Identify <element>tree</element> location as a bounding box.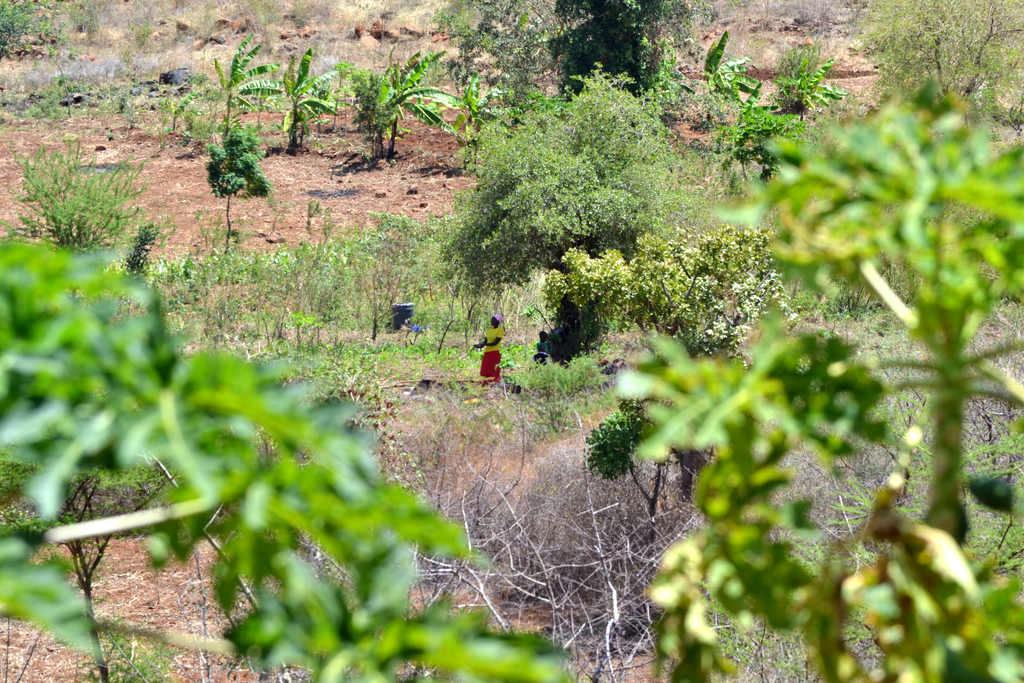
region(851, 0, 1023, 115).
